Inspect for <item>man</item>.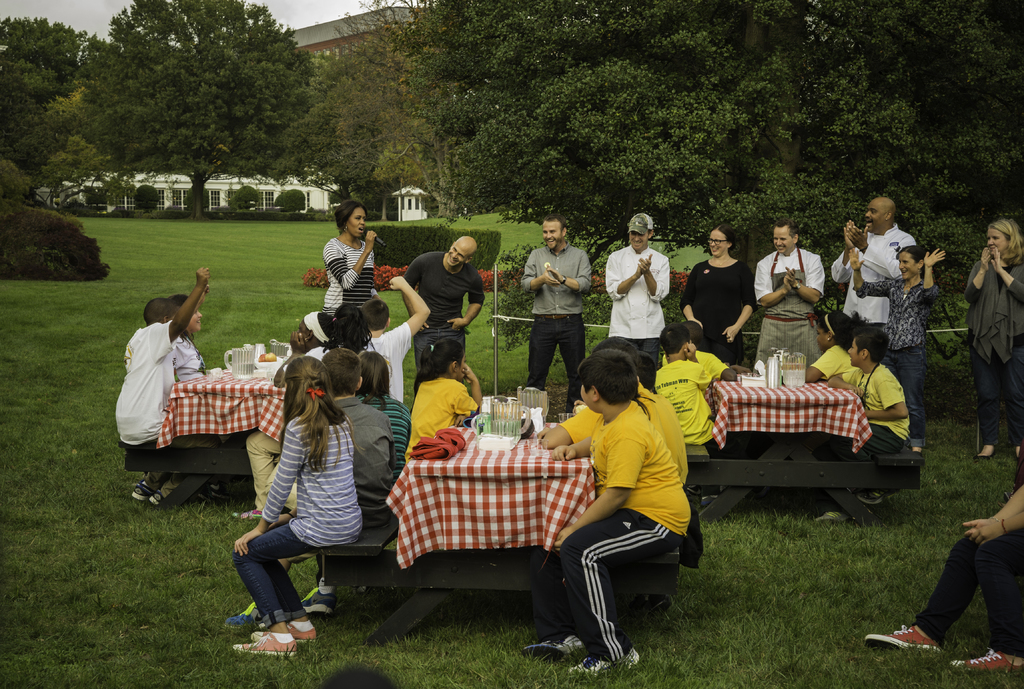
Inspection: select_region(395, 235, 485, 376).
